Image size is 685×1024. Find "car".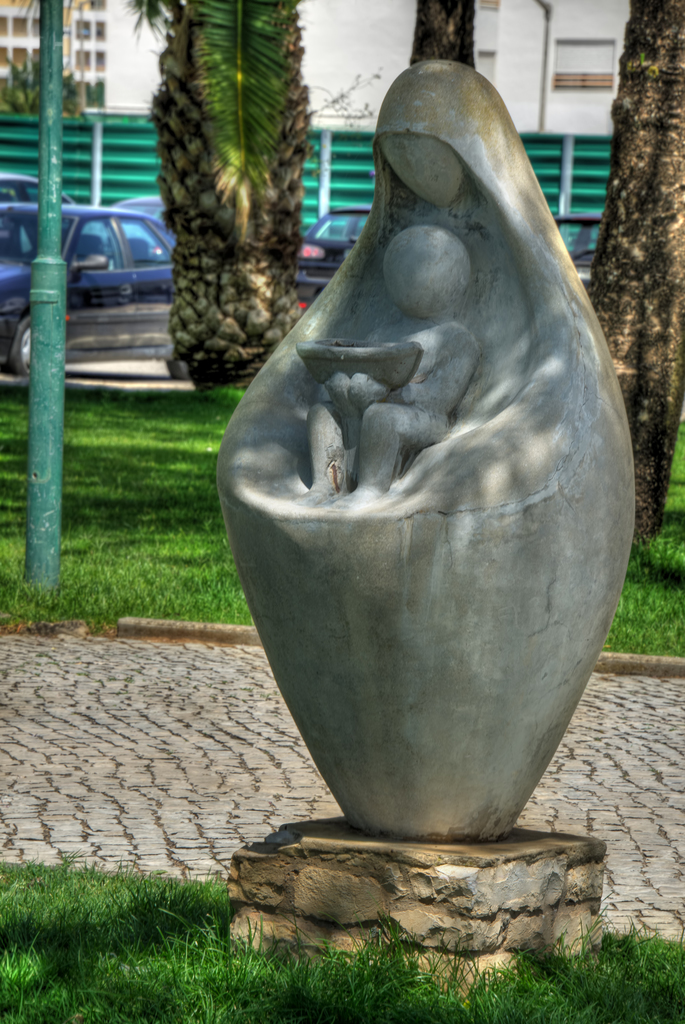
0/173/74/202.
